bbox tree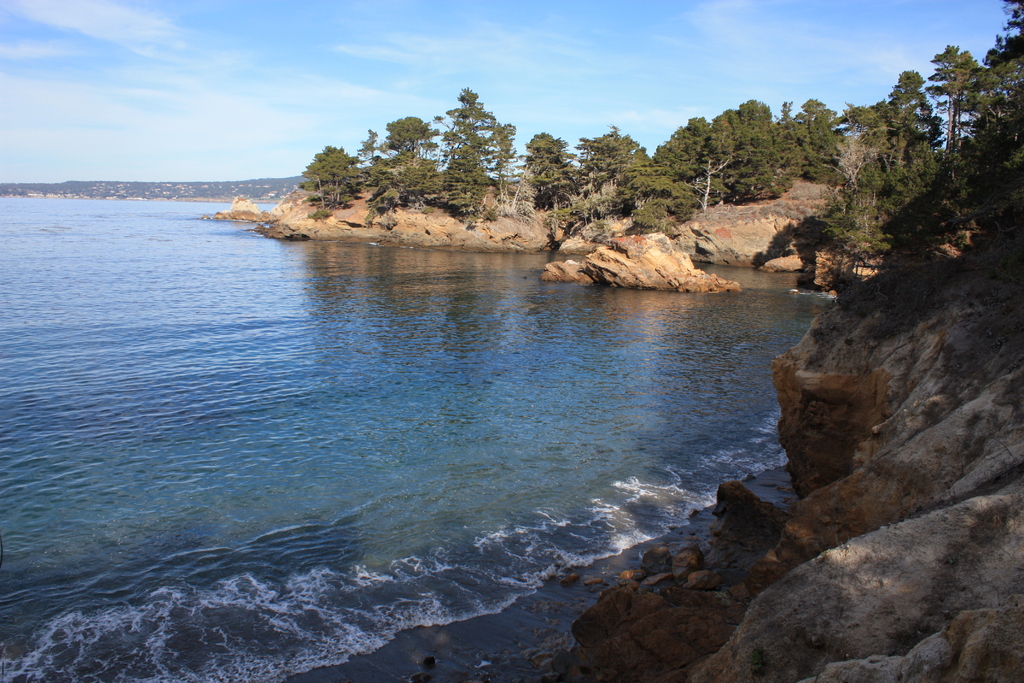
[522, 127, 591, 204]
